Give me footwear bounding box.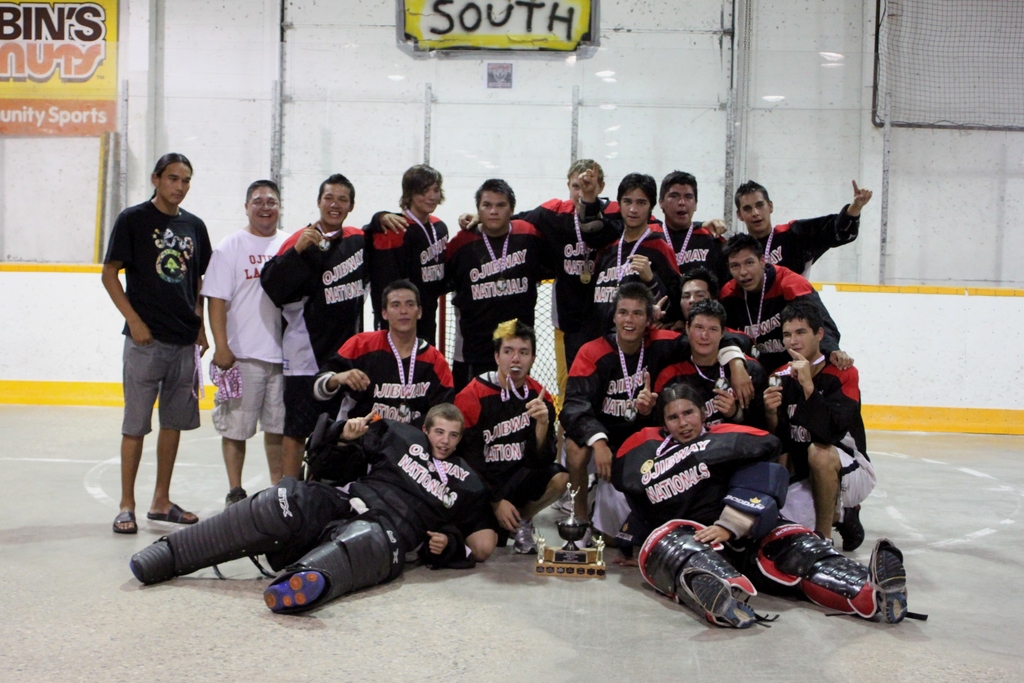
left=862, top=543, right=909, bottom=621.
